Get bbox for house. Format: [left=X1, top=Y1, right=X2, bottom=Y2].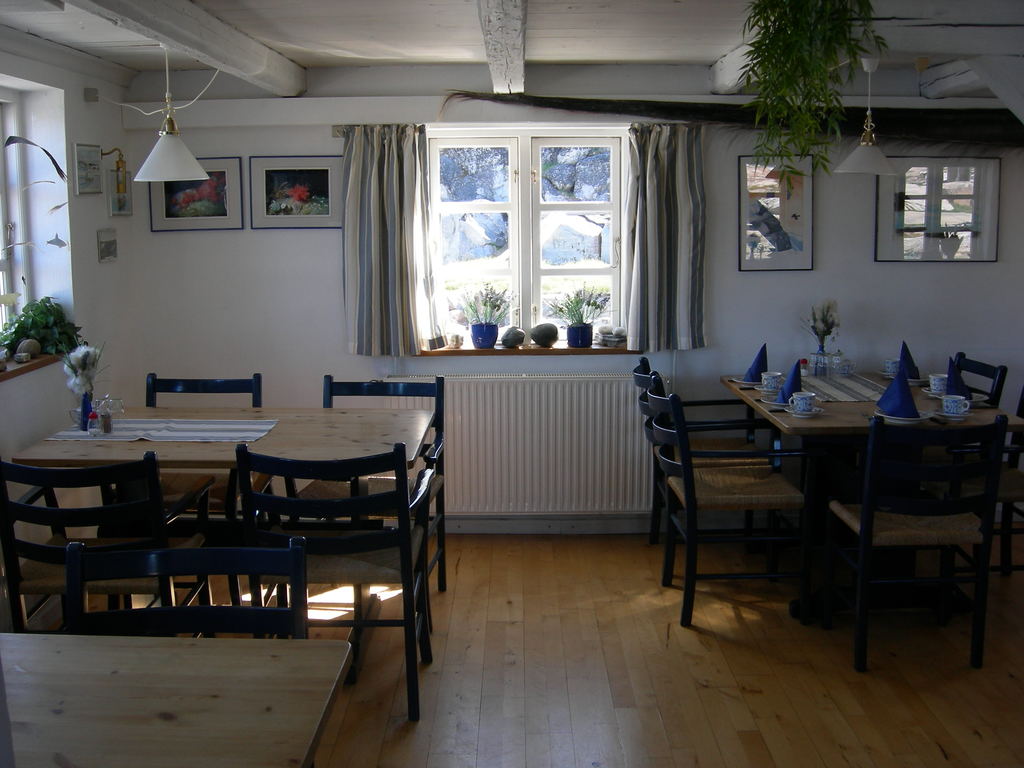
[left=6, top=10, right=1023, bottom=701].
